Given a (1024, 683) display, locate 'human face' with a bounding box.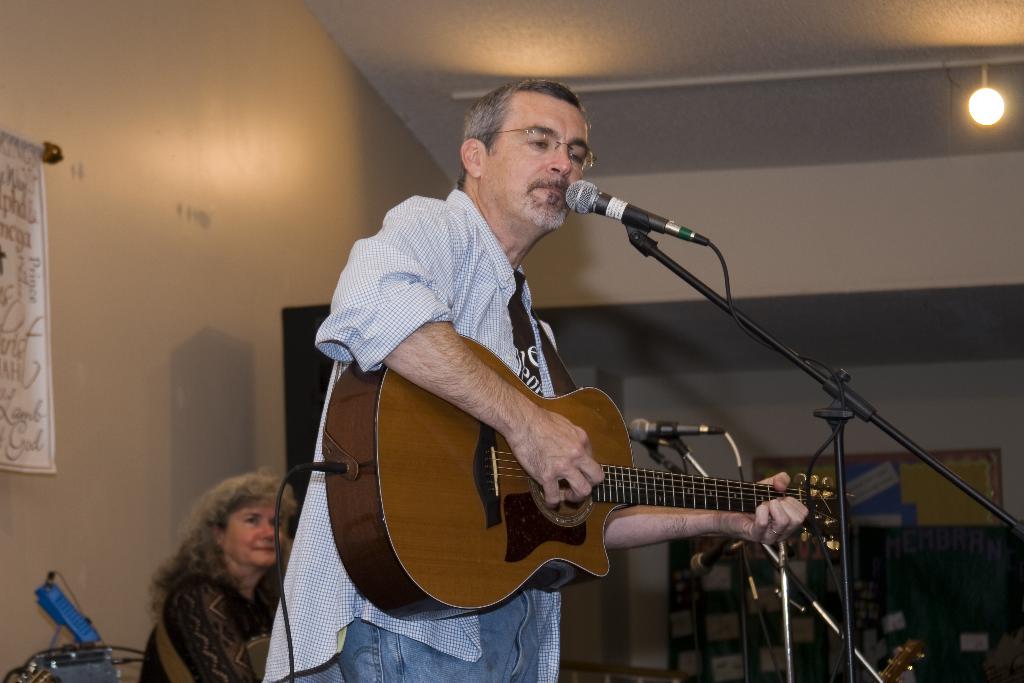
Located: {"left": 493, "top": 91, "right": 591, "bottom": 226}.
